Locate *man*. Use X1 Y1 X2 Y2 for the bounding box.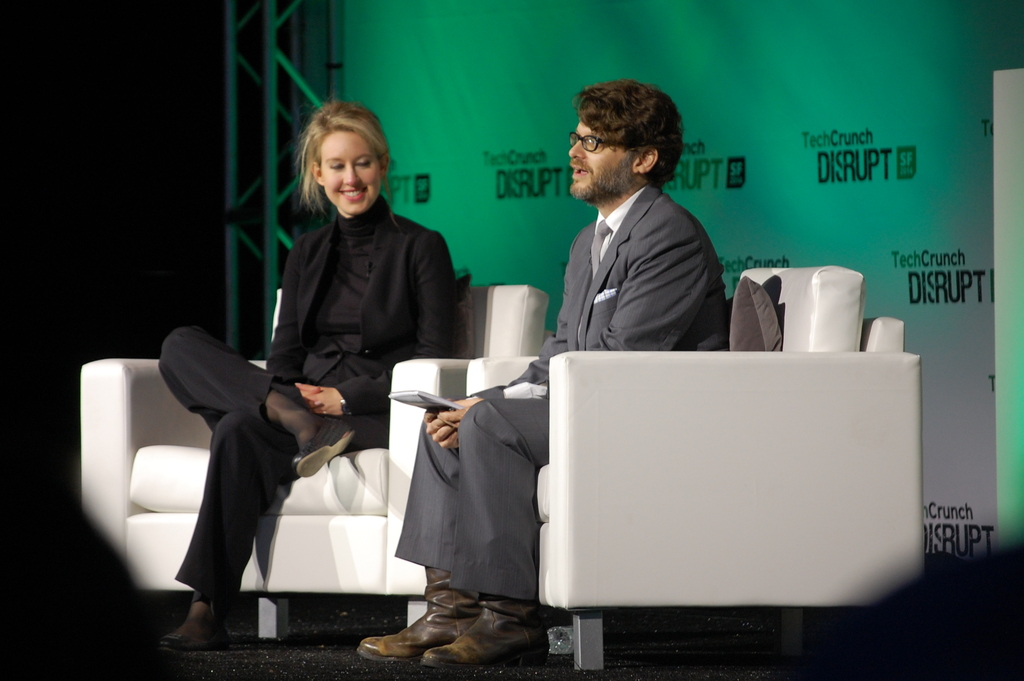
358 79 727 666.
